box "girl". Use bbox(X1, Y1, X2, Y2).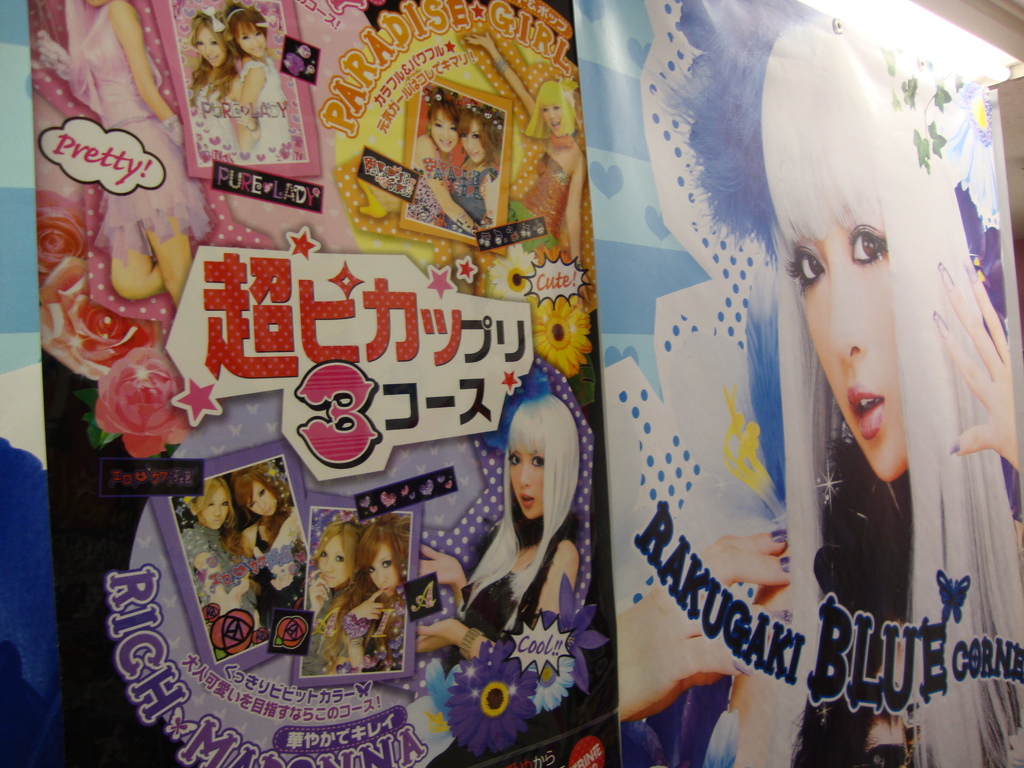
bbox(301, 516, 365, 673).
